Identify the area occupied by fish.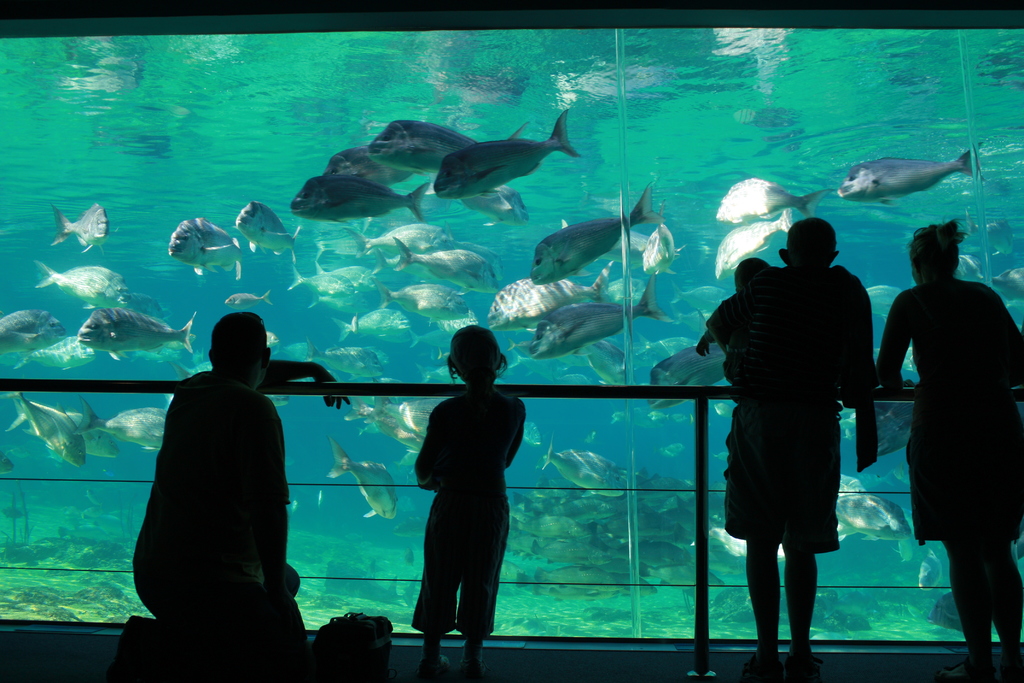
Area: x1=51, y1=204, x2=108, y2=251.
